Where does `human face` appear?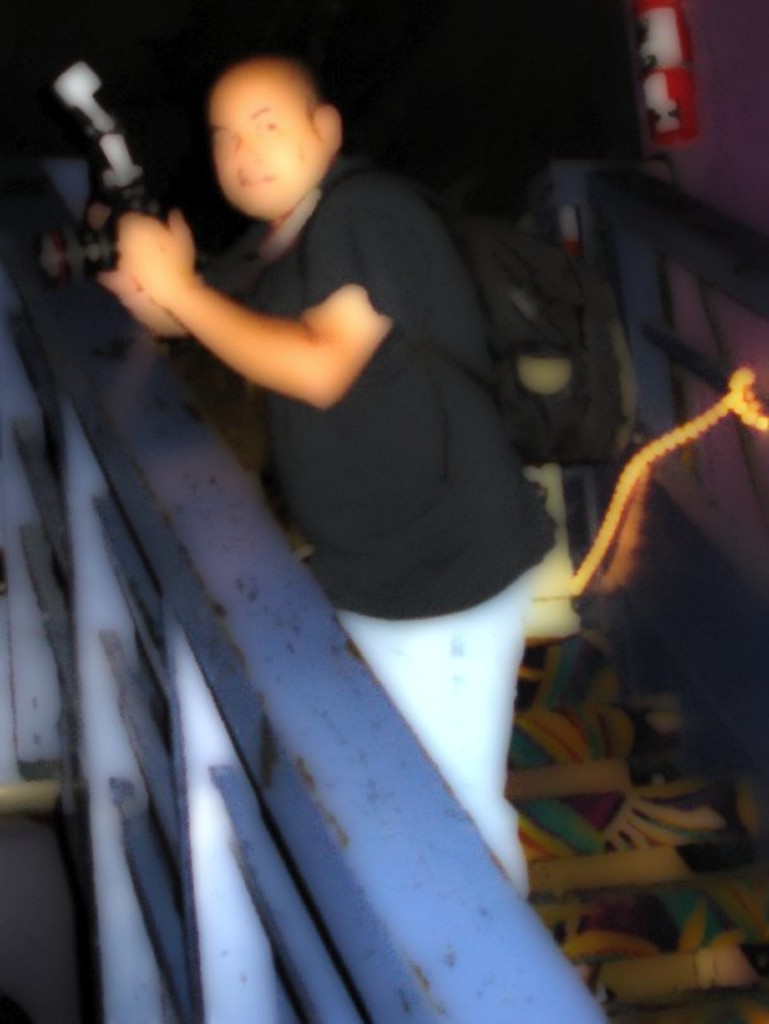
Appears at x1=213, y1=58, x2=330, y2=213.
